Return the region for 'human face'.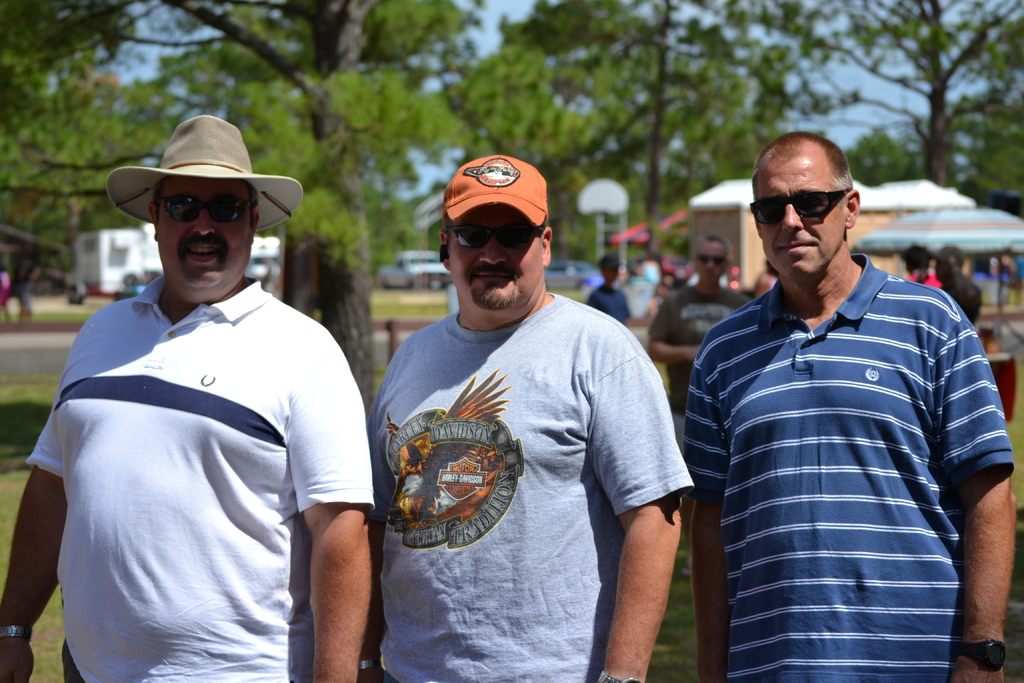
pyautogui.locateOnScreen(692, 237, 726, 283).
